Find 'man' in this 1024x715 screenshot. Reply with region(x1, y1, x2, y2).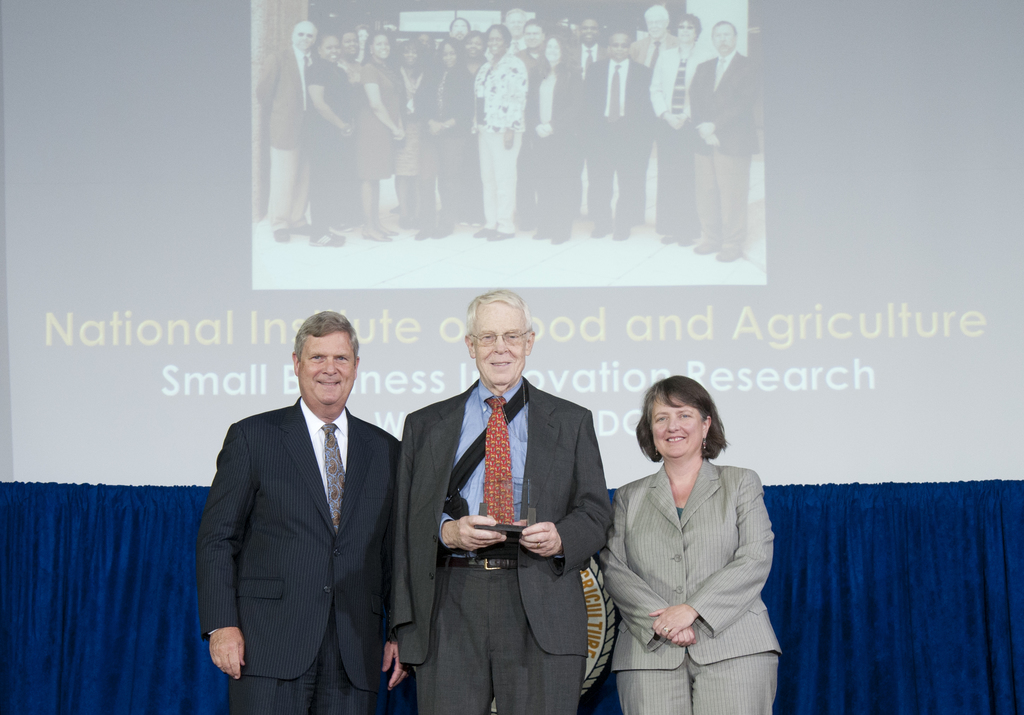
region(199, 297, 418, 714).
